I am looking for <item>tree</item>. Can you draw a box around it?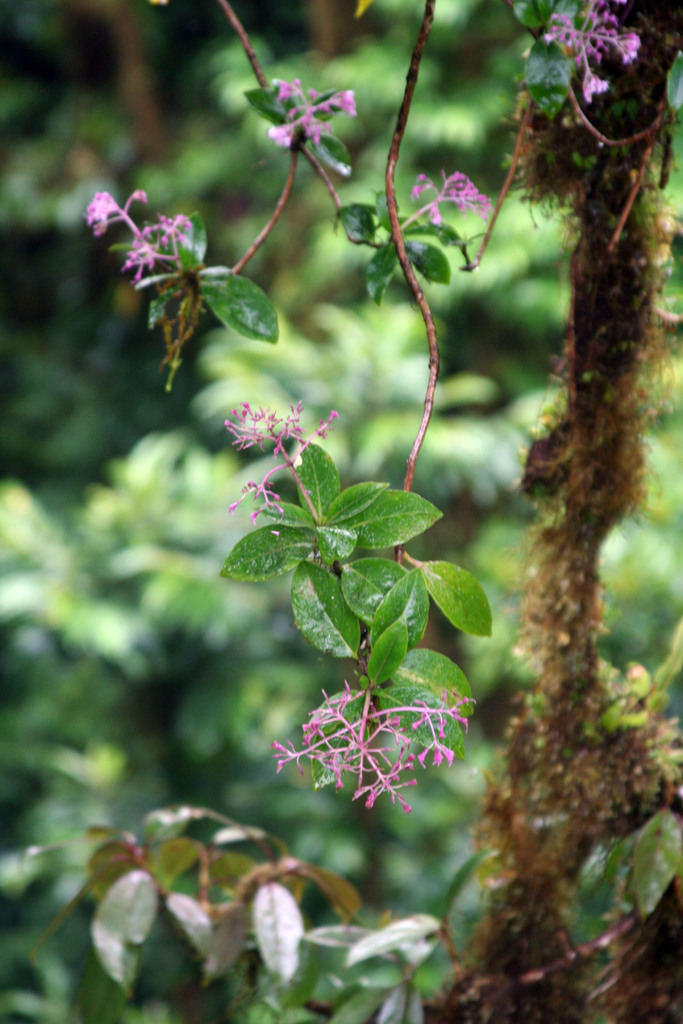
Sure, the bounding box is <box>0,0,682,1023</box>.
